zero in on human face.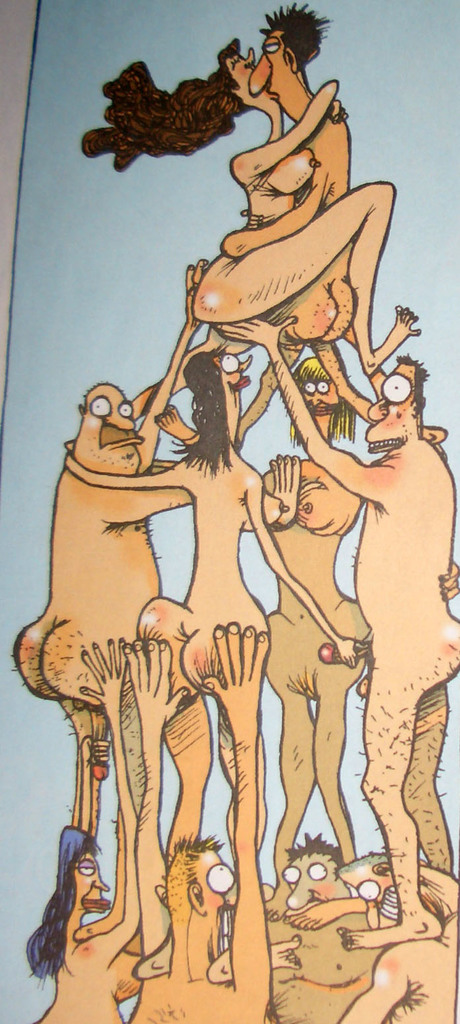
Zeroed in: (left=248, top=32, right=294, bottom=118).
